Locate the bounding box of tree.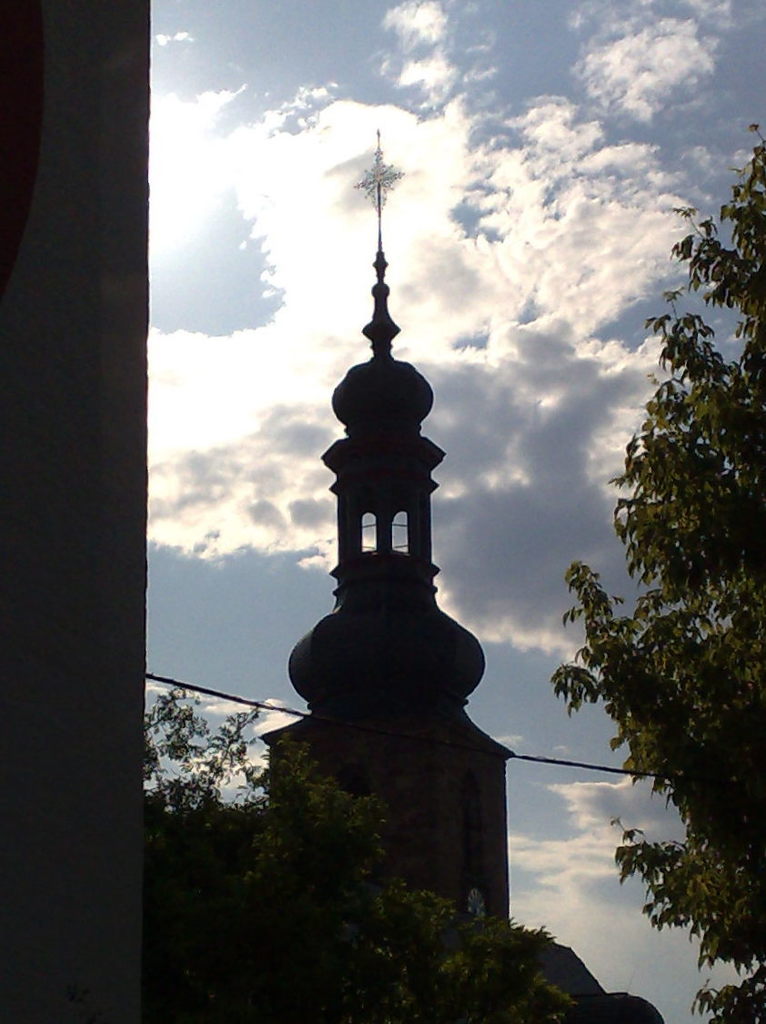
Bounding box: 140:684:580:1023.
